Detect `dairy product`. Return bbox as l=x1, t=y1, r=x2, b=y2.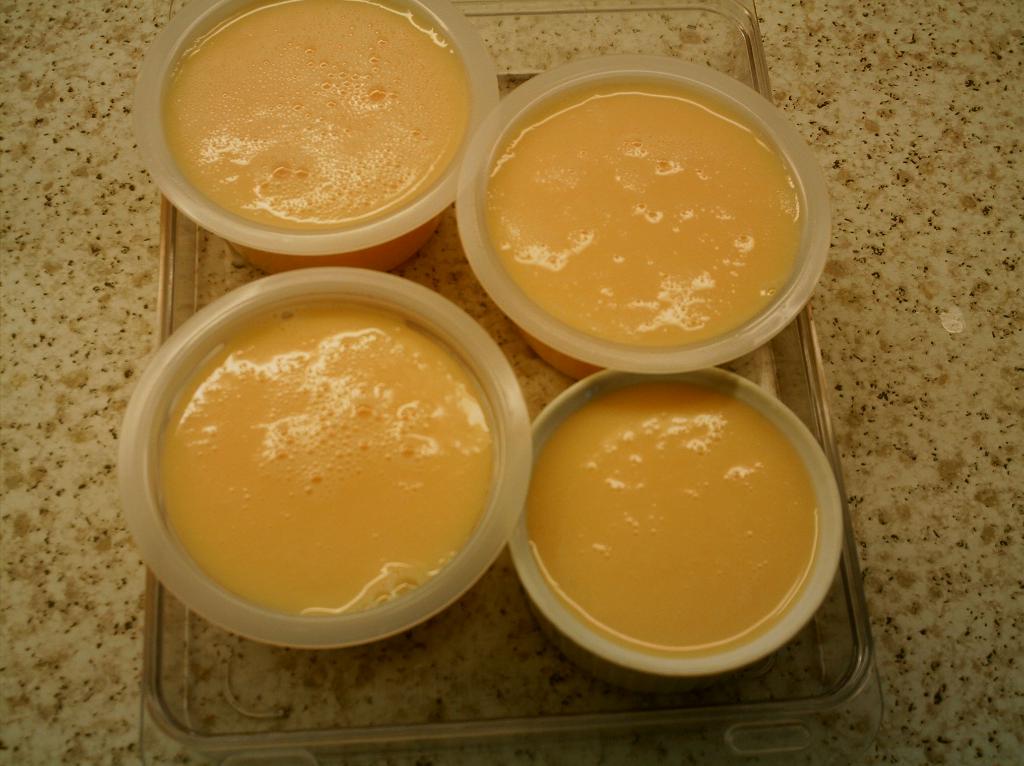
l=530, t=383, r=815, b=651.
